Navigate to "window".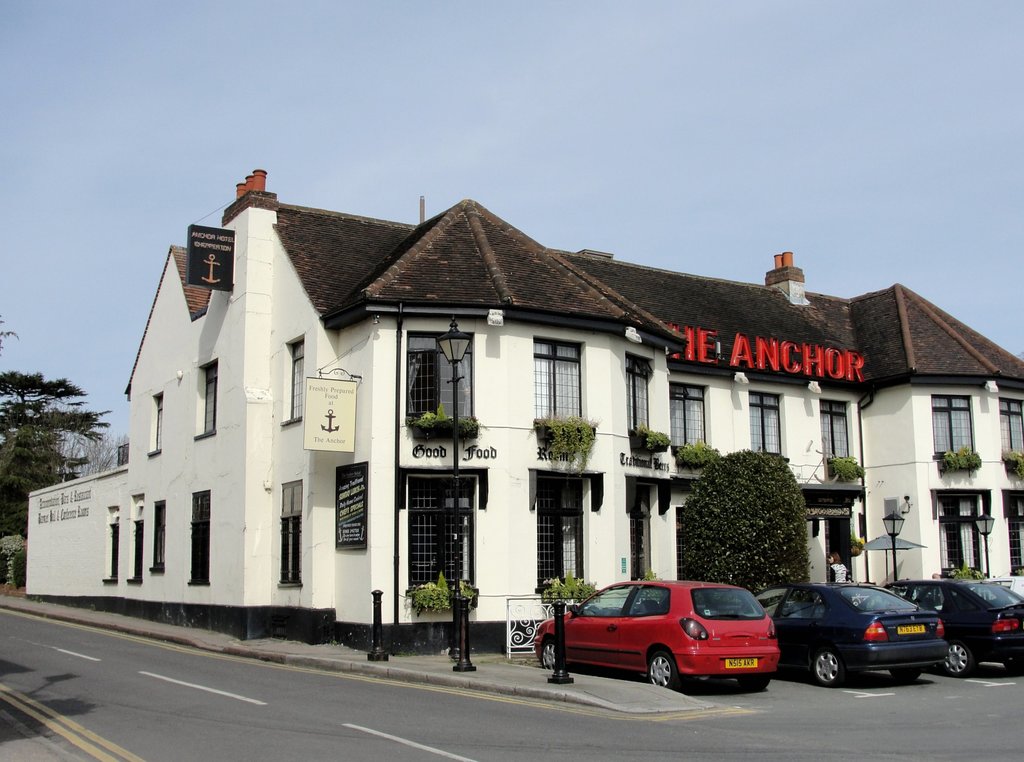
Navigation target: 535,336,585,425.
